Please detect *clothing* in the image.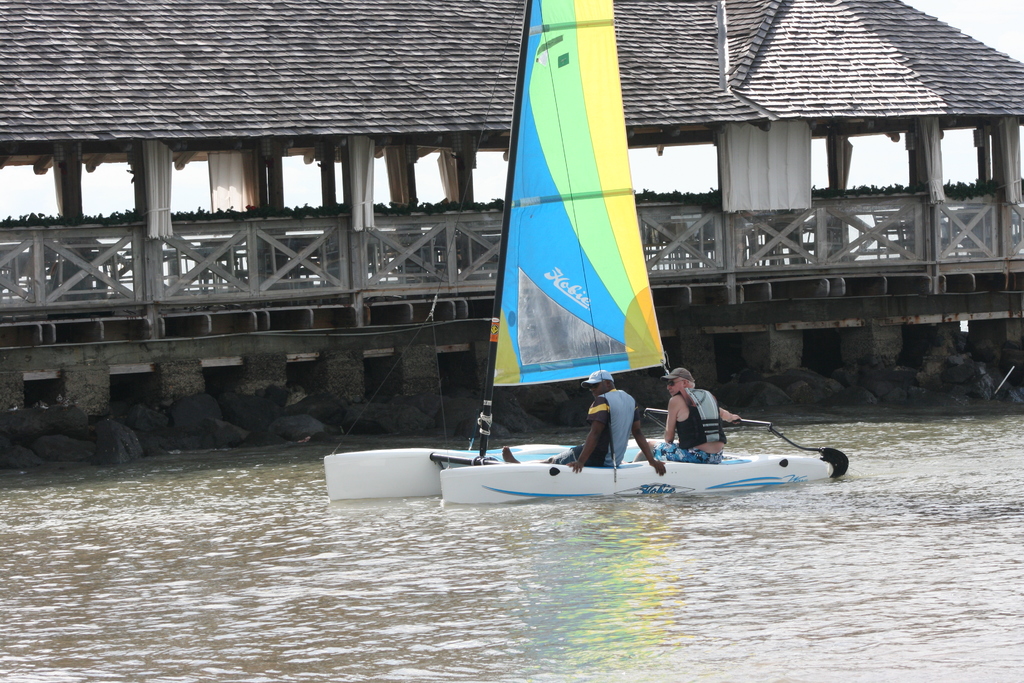
[left=653, top=386, right=722, bottom=465].
